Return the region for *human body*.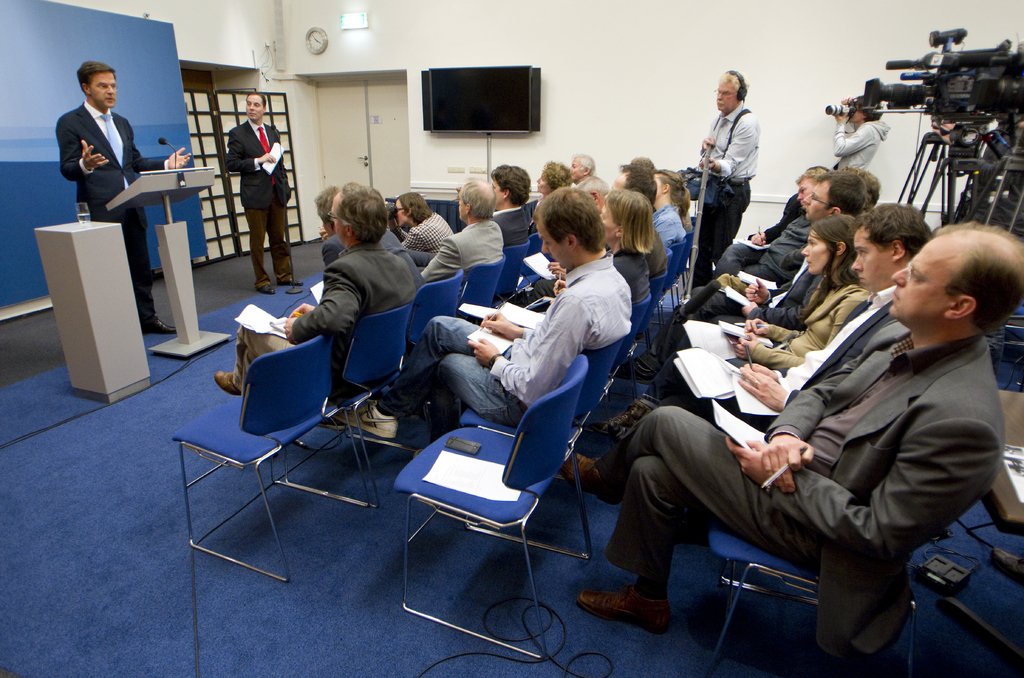
box(488, 163, 531, 249).
